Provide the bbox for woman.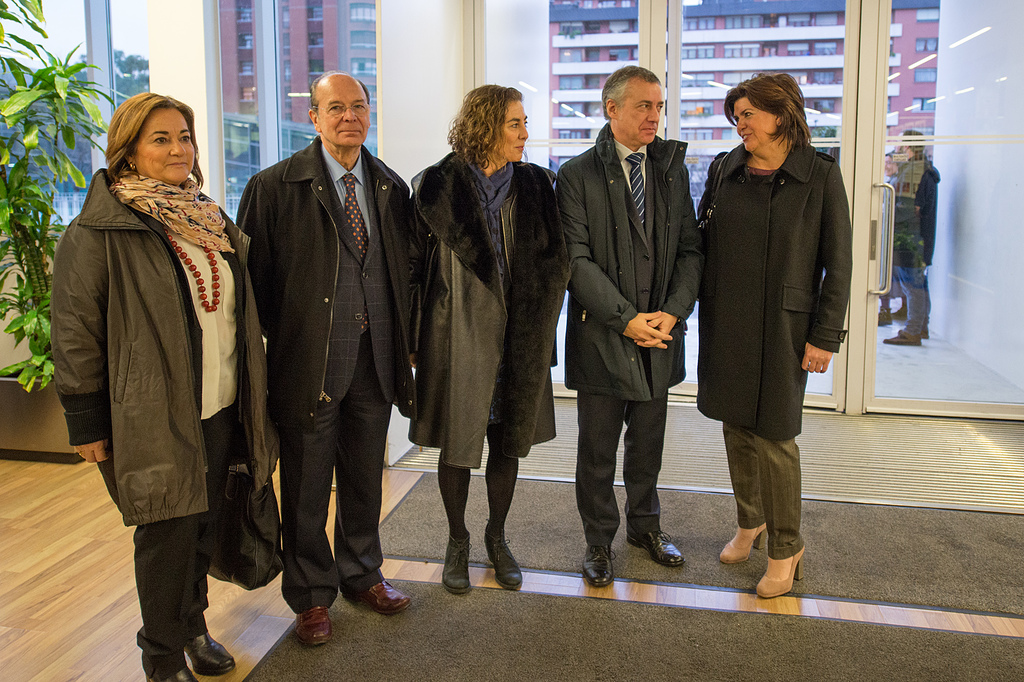
pyautogui.locateOnScreen(52, 90, 285, 671).
